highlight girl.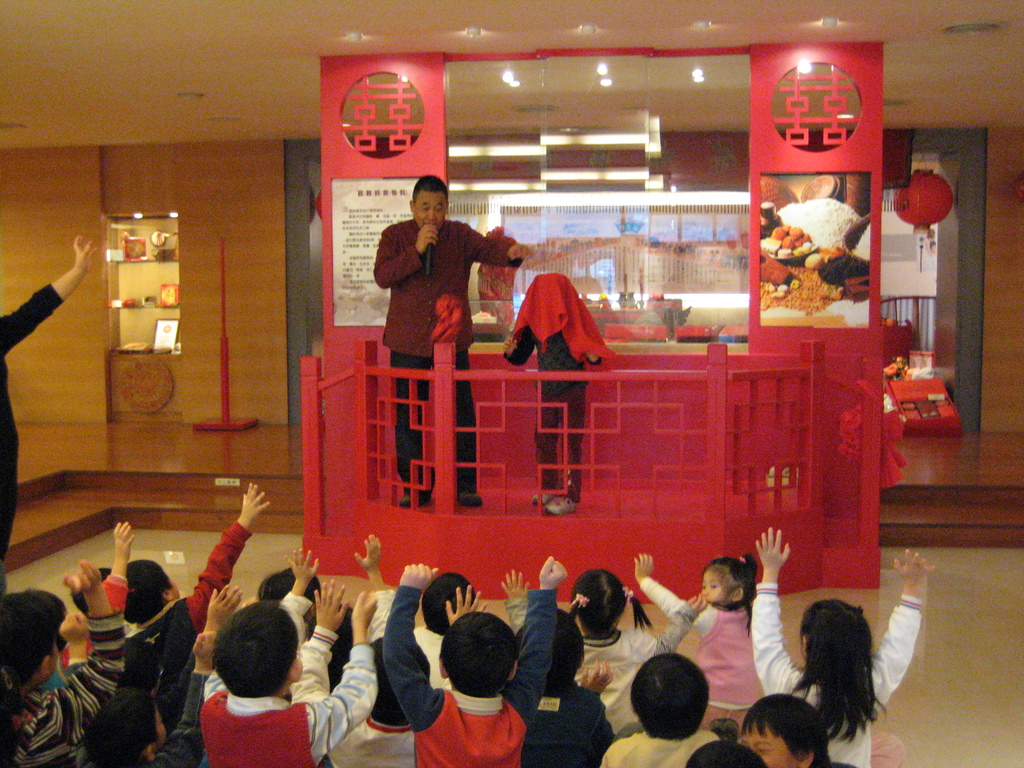
Highlighted region: bbox=[501, 569, 707, 734].
